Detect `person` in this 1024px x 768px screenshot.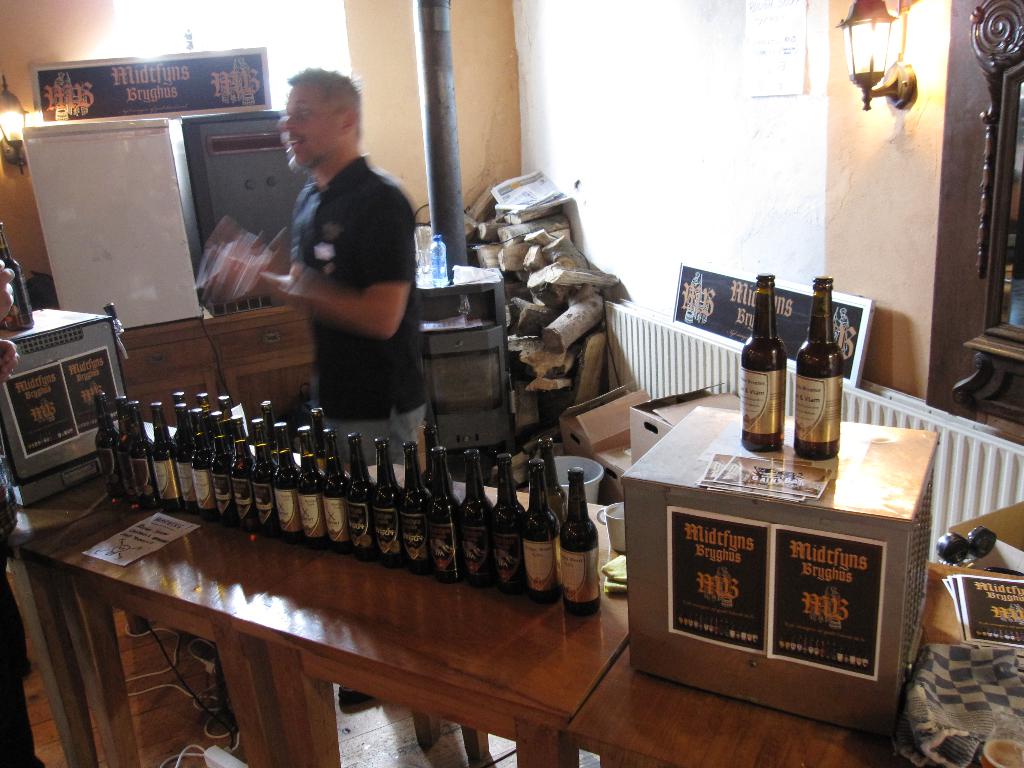
Detection: (left=0, top=257, right=43, bottom=767).
